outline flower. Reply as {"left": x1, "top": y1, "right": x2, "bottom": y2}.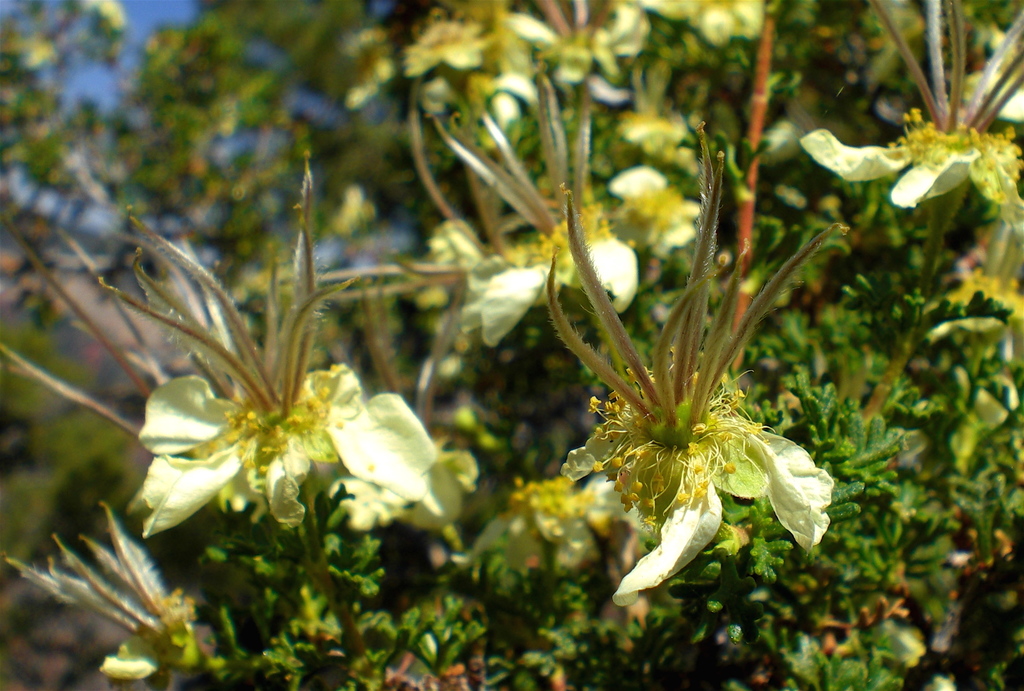
{"left": 3, "top": 501, "right": 222, "bottom": 690}.
